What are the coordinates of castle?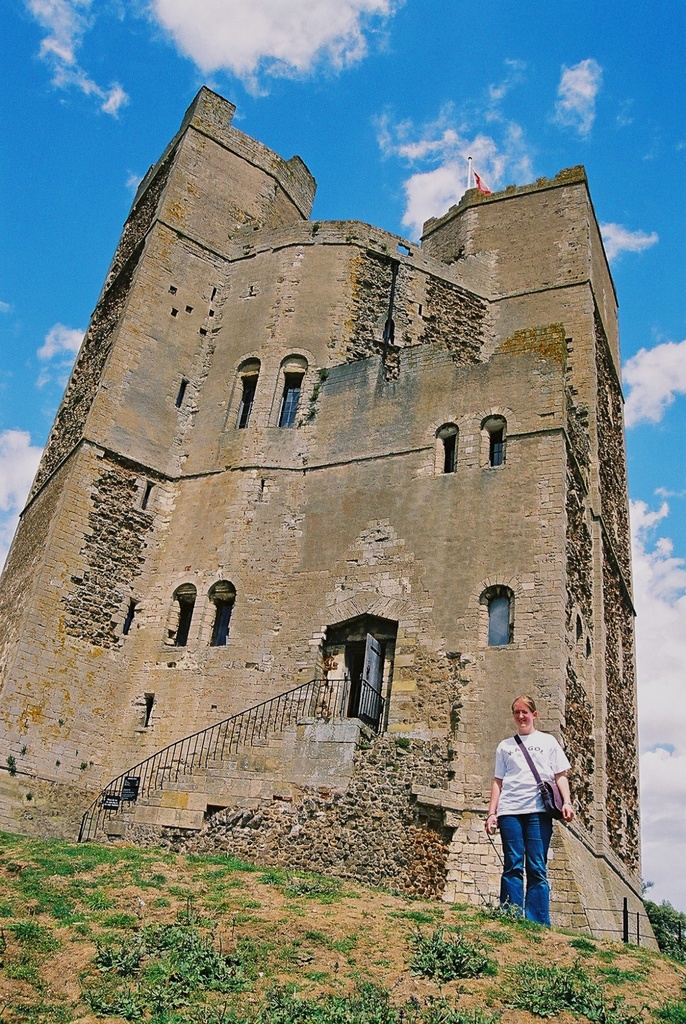
<box>8,91,683,896</box>.
